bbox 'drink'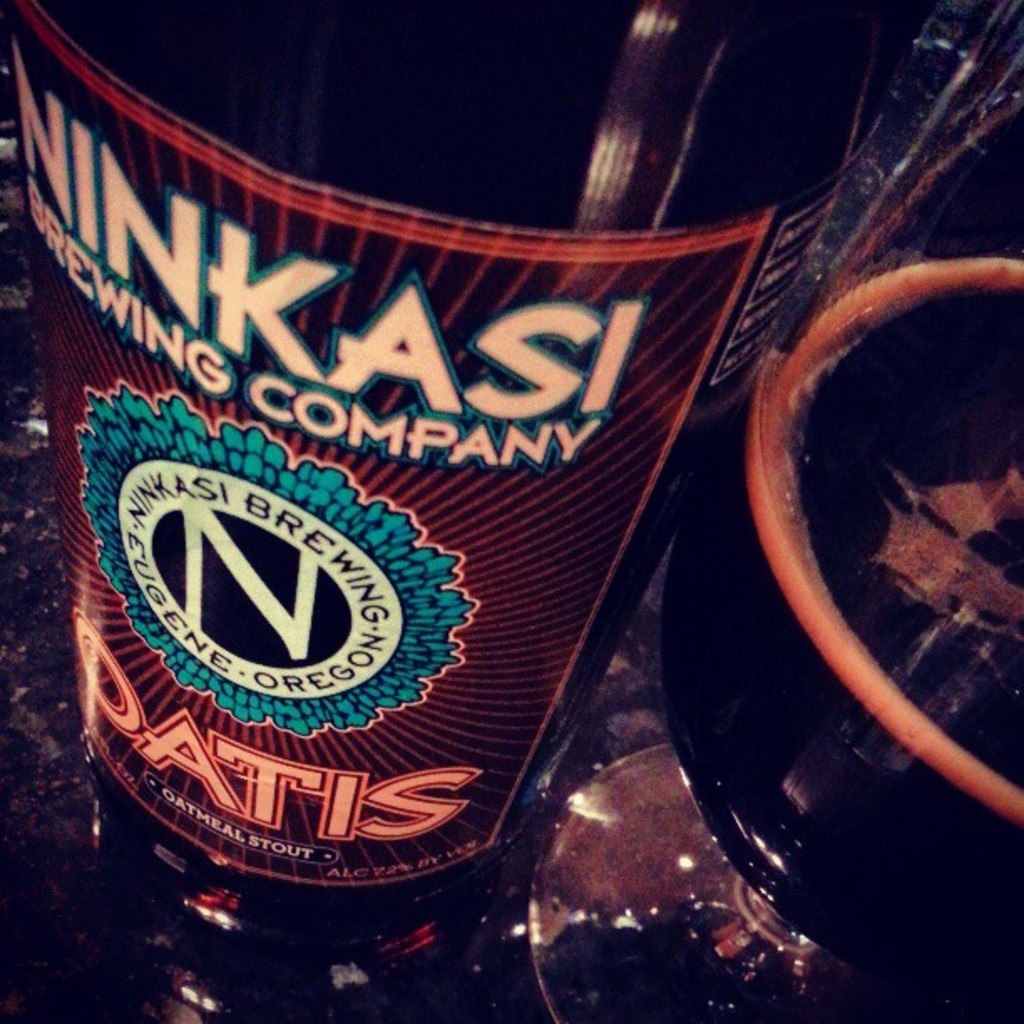
bbox=[0, 33, 798, 967]
